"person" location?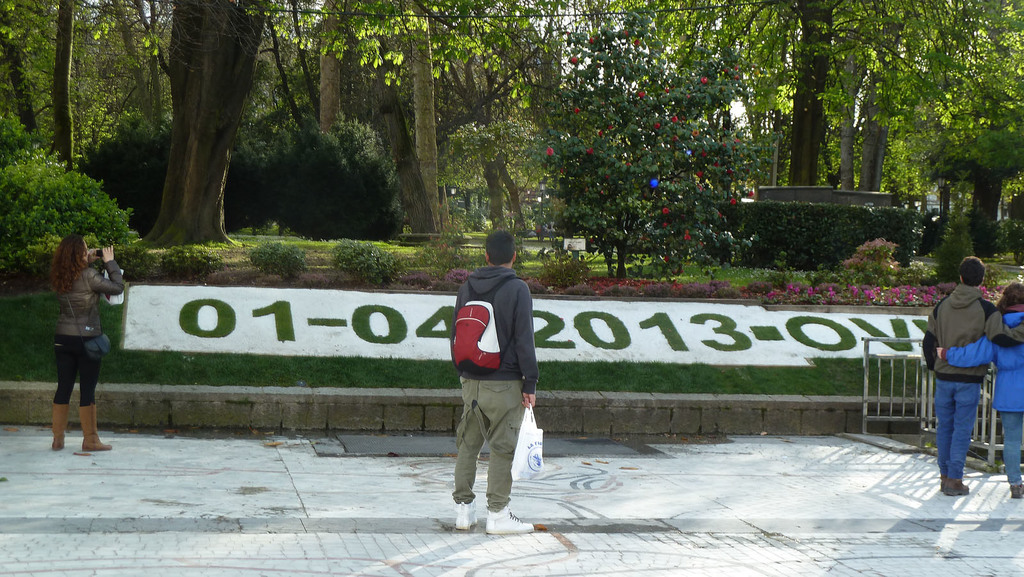
region(51, 238, 122, 453)
